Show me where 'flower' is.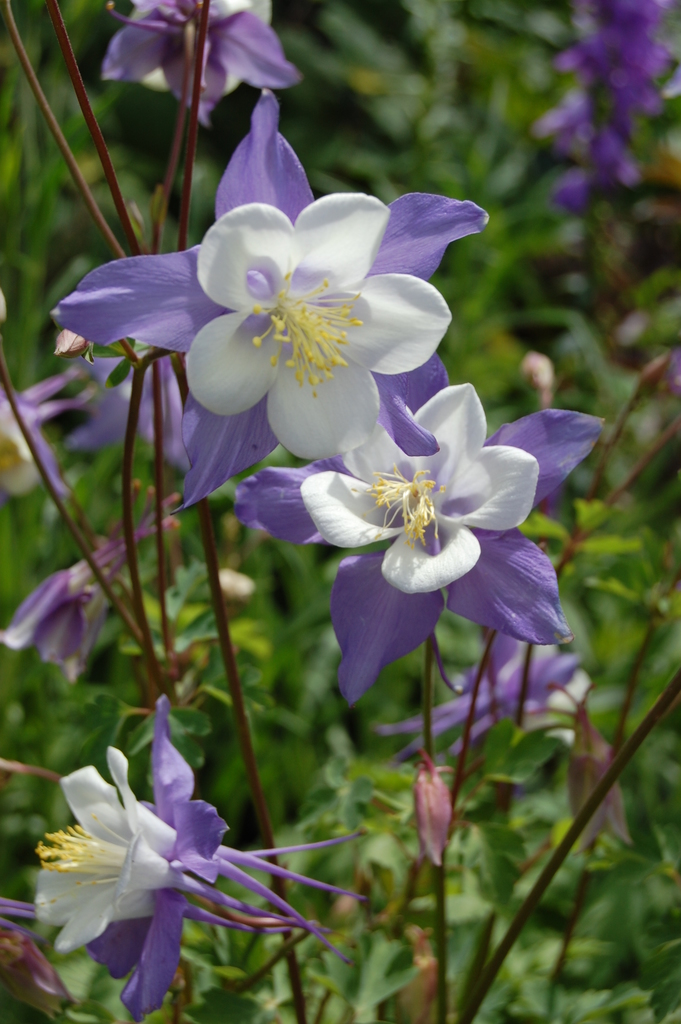
'flower' is at (222,375,606,717).
